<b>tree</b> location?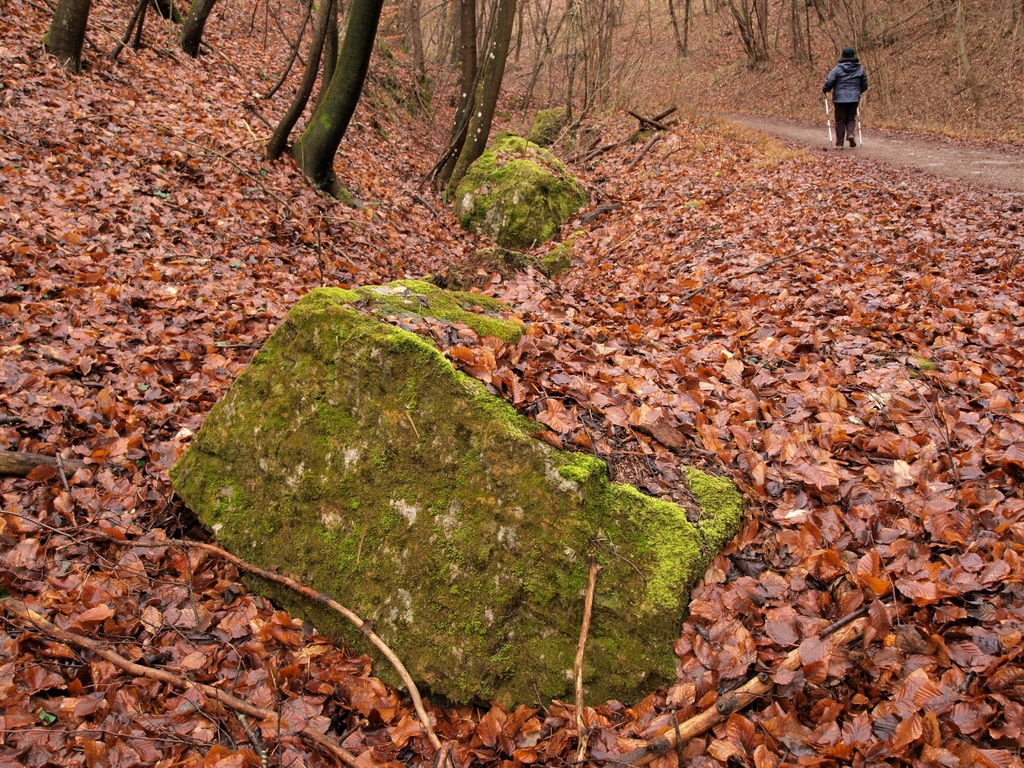
bbox=[437, 0, 522, 195]
